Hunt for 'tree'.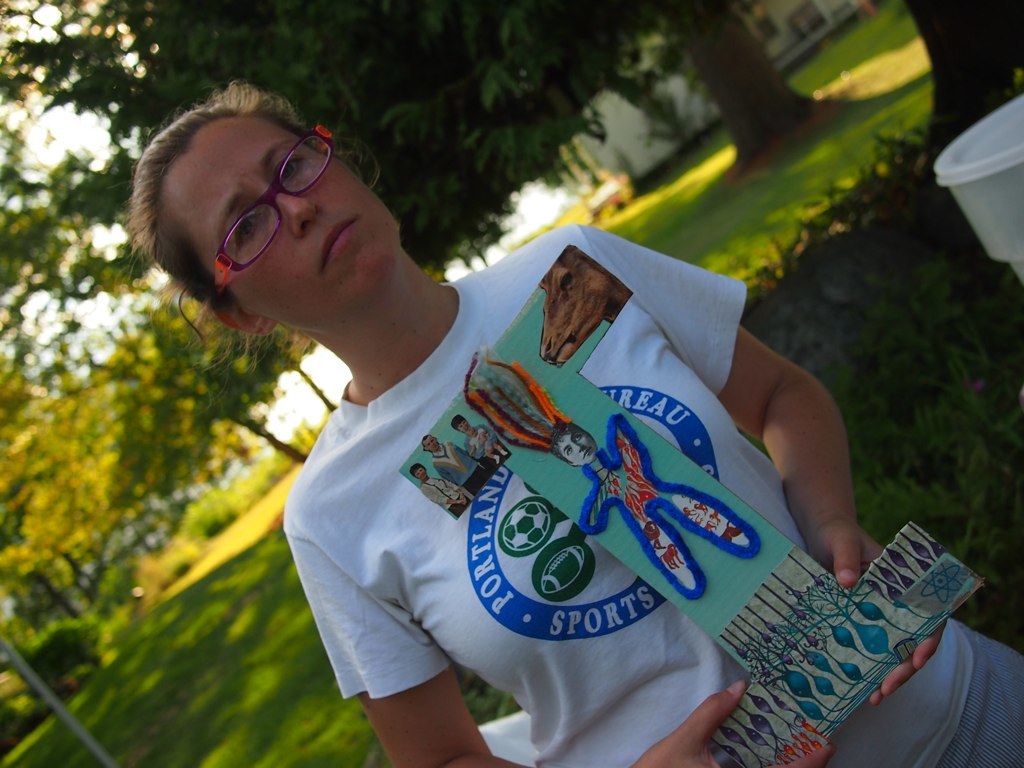
Hunted down at <bbox>895, 0, 1023, 149</bbox>.
